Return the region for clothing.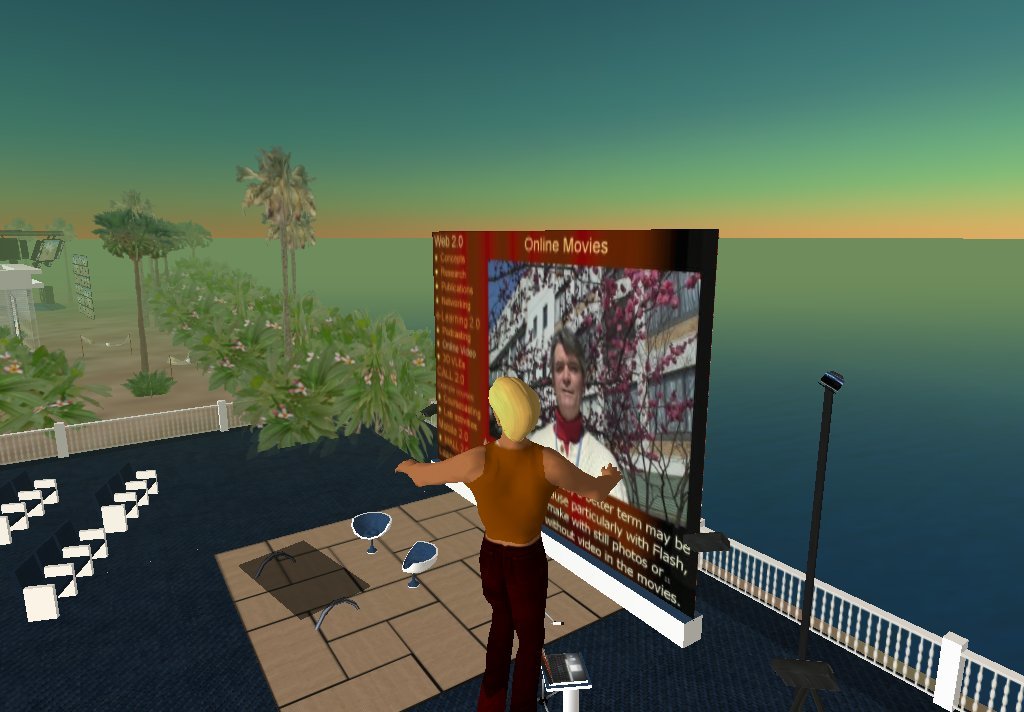
rect(475, 540, 549, 711).
